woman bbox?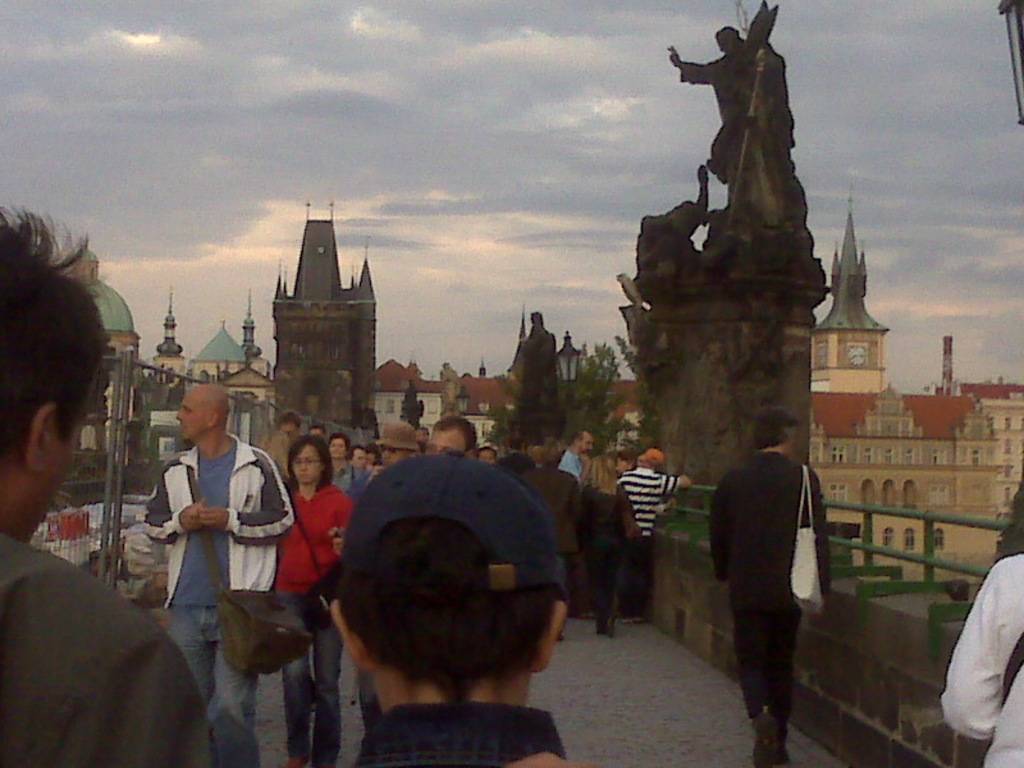
region(575, 456, 630, 637)
